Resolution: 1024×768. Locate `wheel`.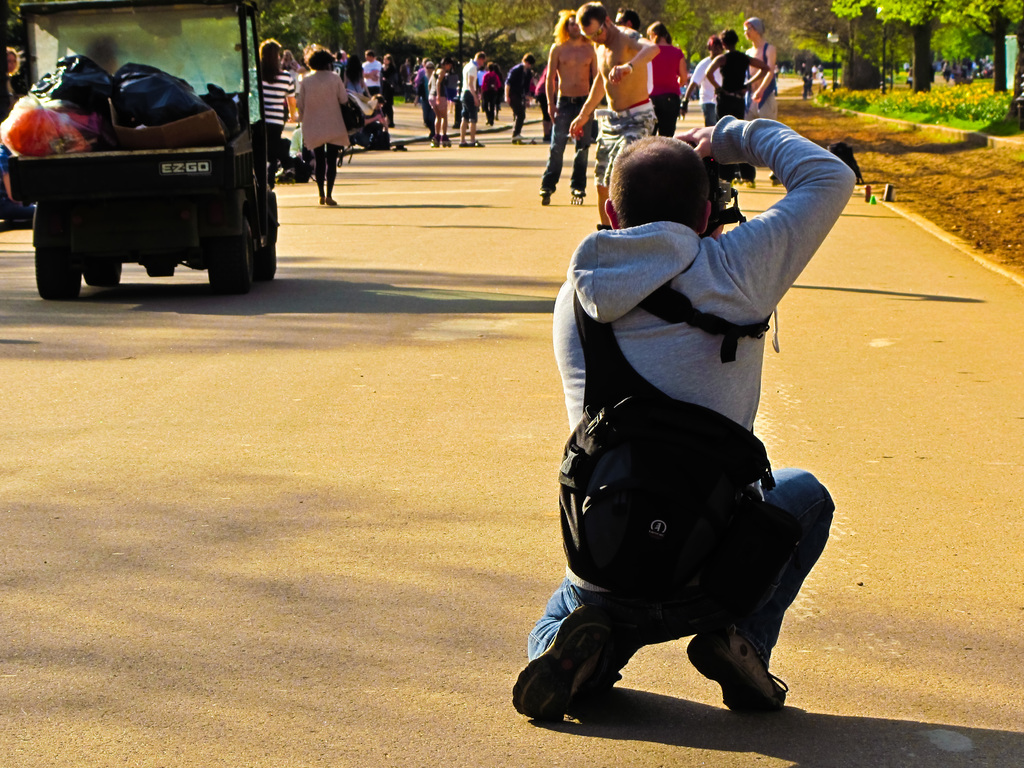
254:196:276:281.
